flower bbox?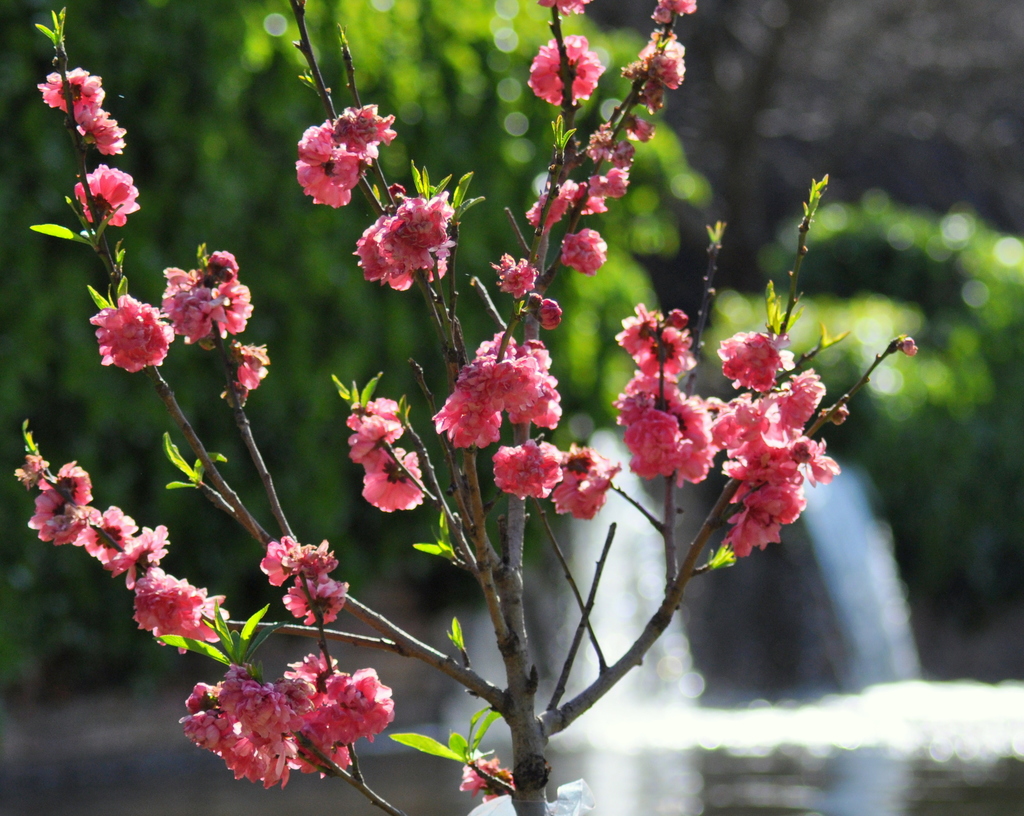
locate(283, 571, 353, 623)
